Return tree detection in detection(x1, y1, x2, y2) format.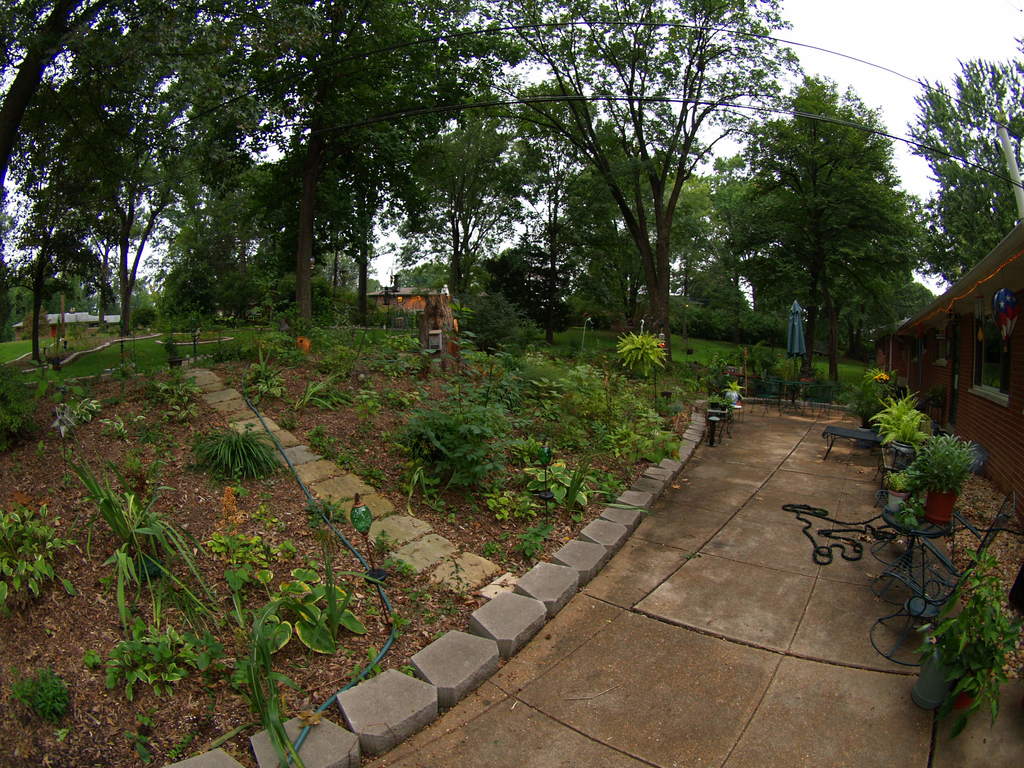
detection(65, 103, 212, 325).
